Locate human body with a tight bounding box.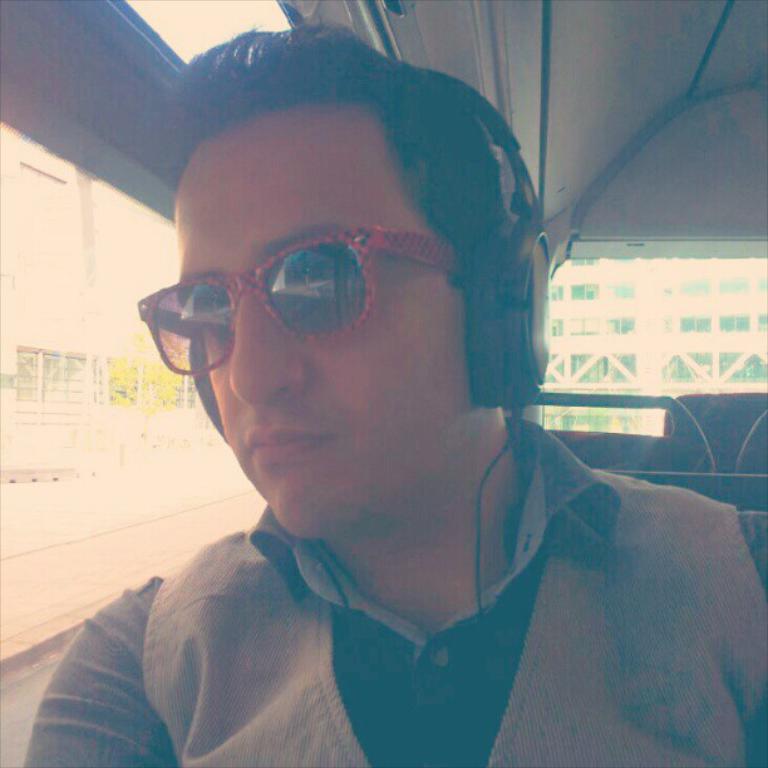
Rect(40, 110, 757, 767).
